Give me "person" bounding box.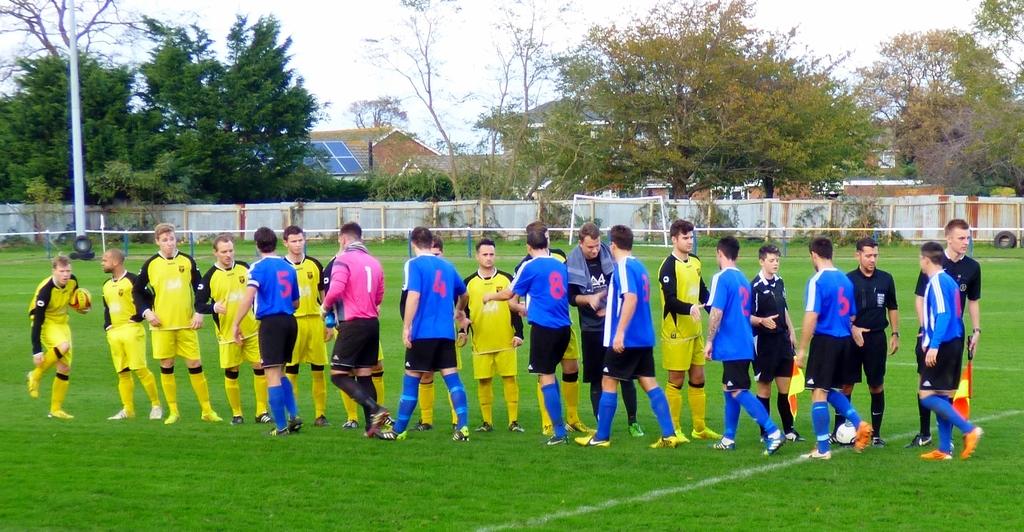
(left=25, top=254, right=95, bottom=419).
